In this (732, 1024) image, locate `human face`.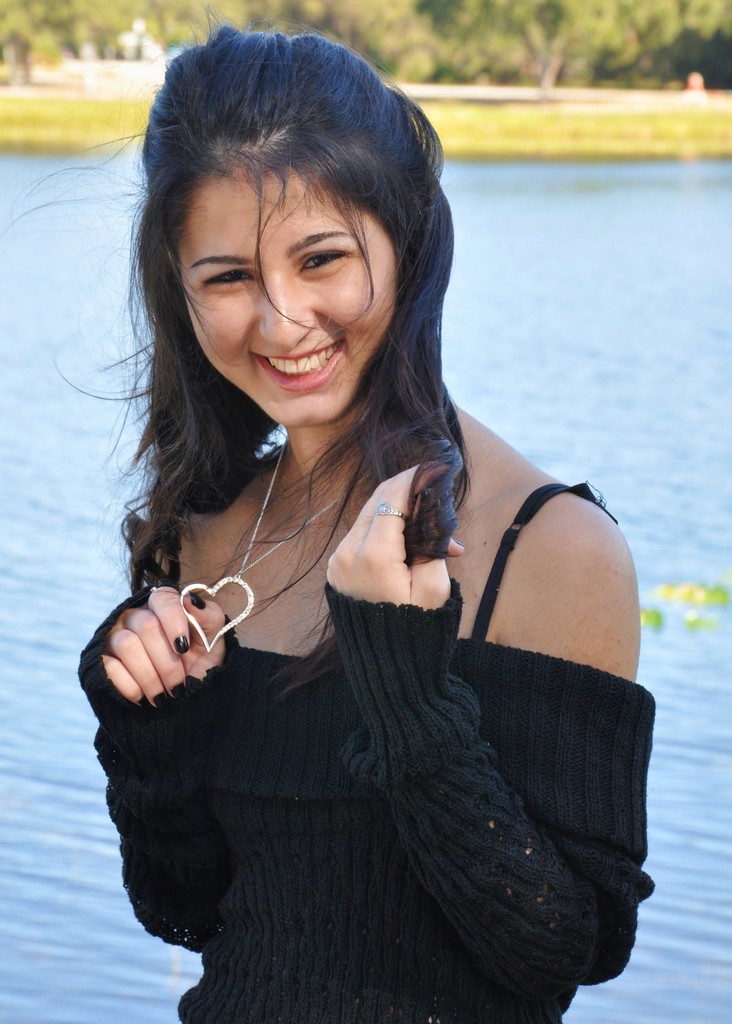
Bounding box: (181, 178, 398, 428).
